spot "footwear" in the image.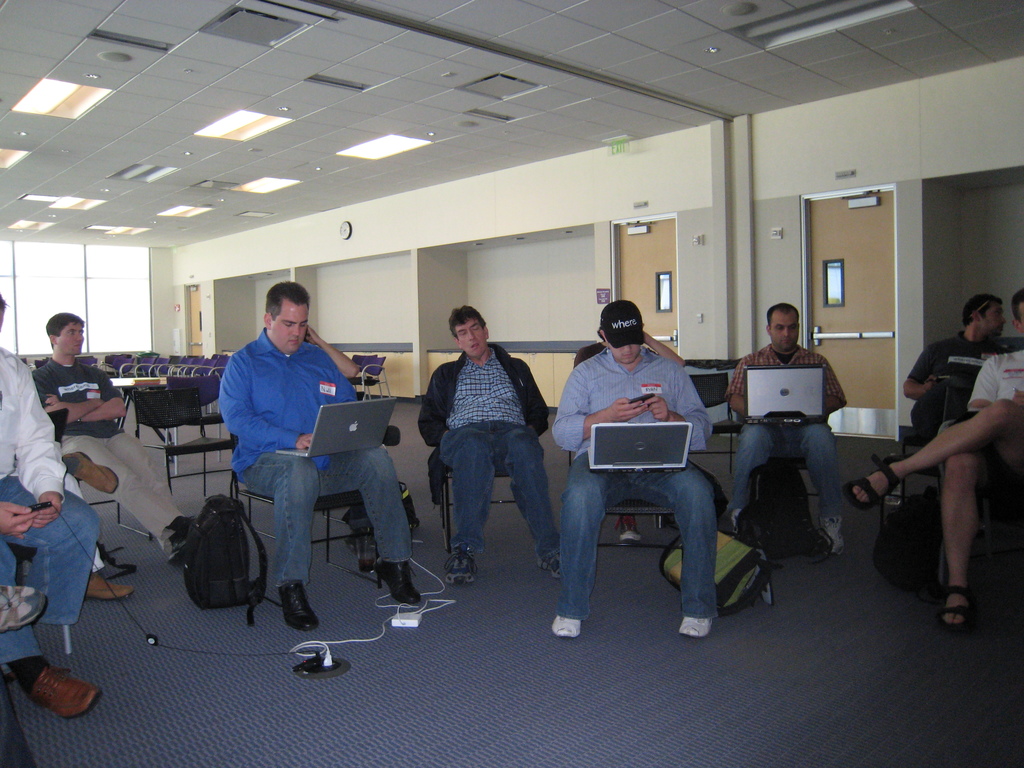
"footwear" found at (x1=540, y1=545, x2=567, y2=573).
